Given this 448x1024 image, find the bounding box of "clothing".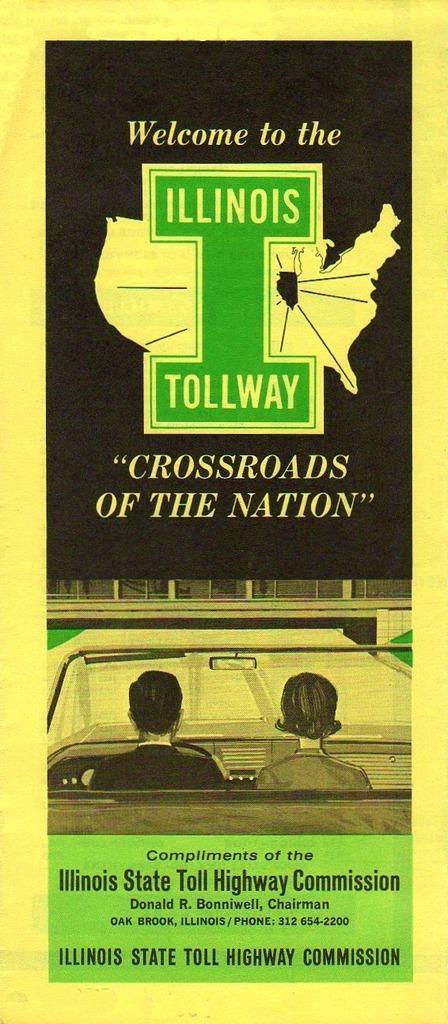
bbox=(260, 744, 370, 795).
